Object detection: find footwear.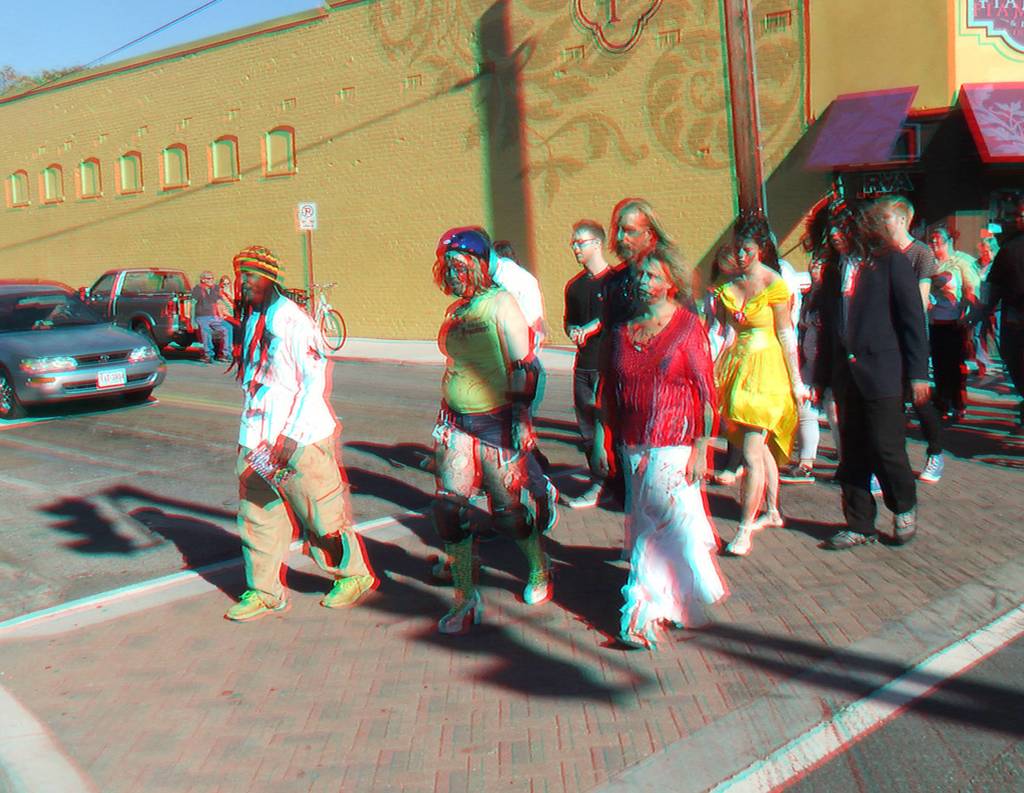
{"x1": 755, "y1": 509, "x2": 785, "y2": 528}.
